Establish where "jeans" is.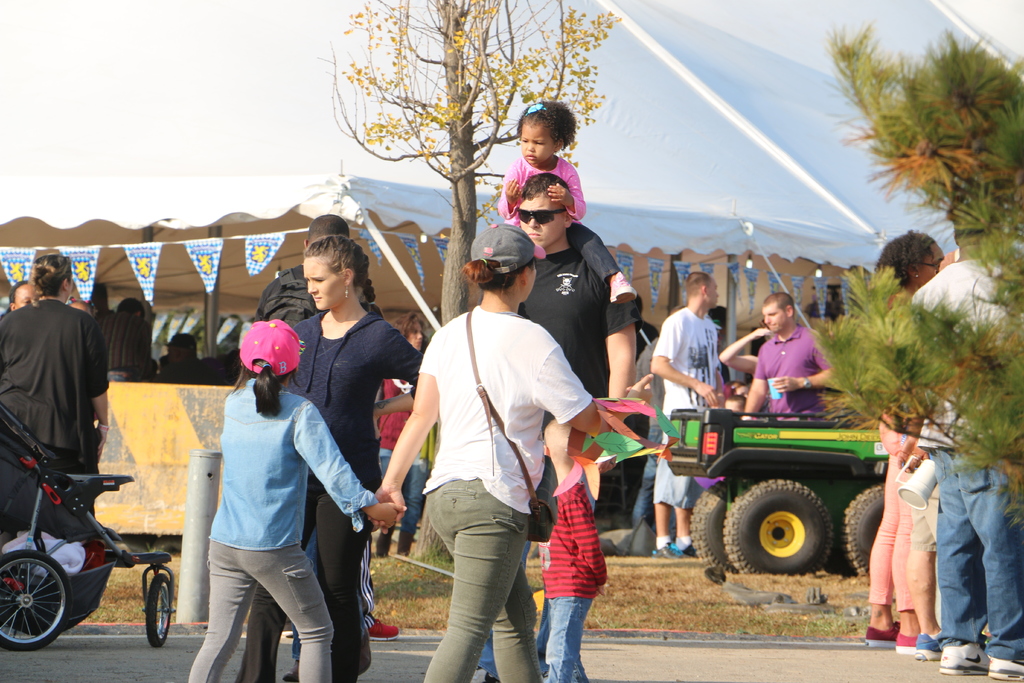
Established at left=924, top=452, right=1023, bottom=662.
